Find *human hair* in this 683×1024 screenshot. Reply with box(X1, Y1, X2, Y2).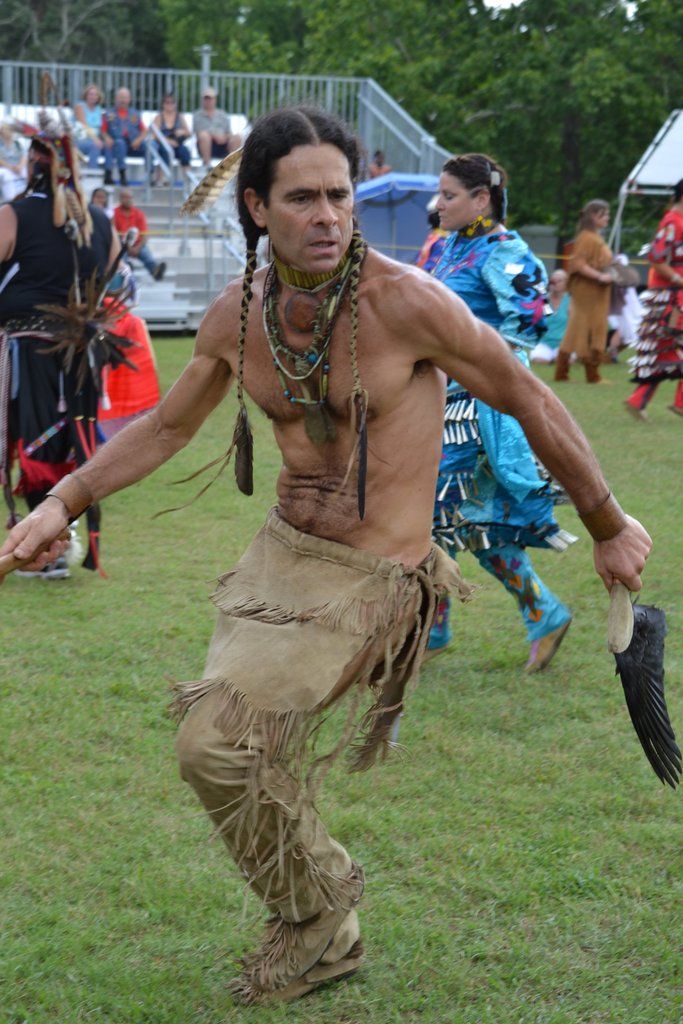
box(585, 199, 613, 234).
